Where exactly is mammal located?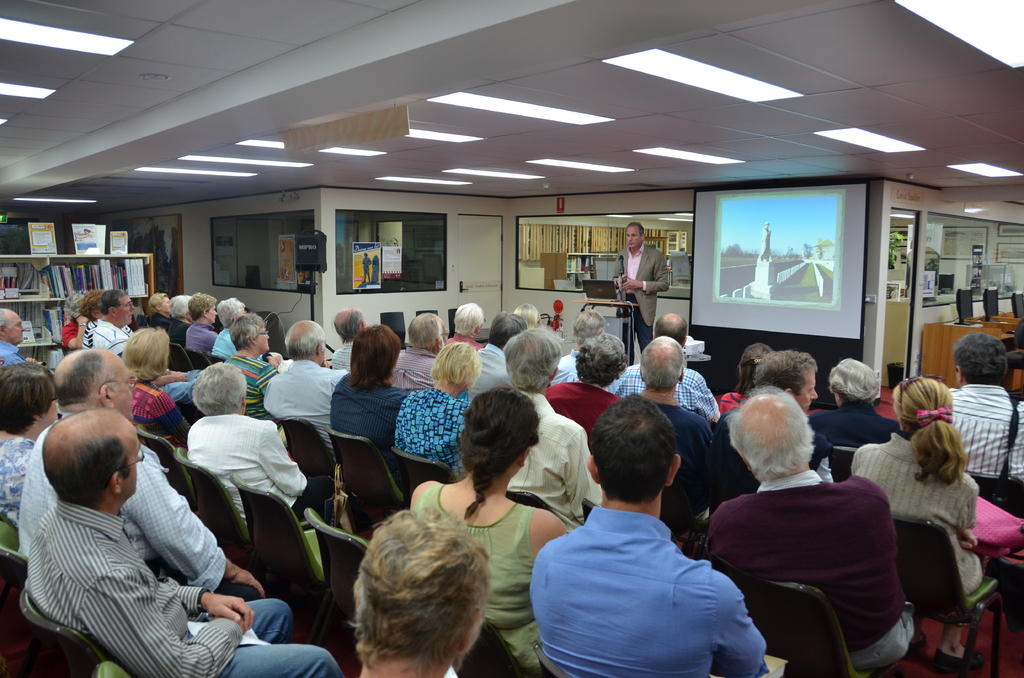
Its bounding box is detection(611, 311, 721, 425).
